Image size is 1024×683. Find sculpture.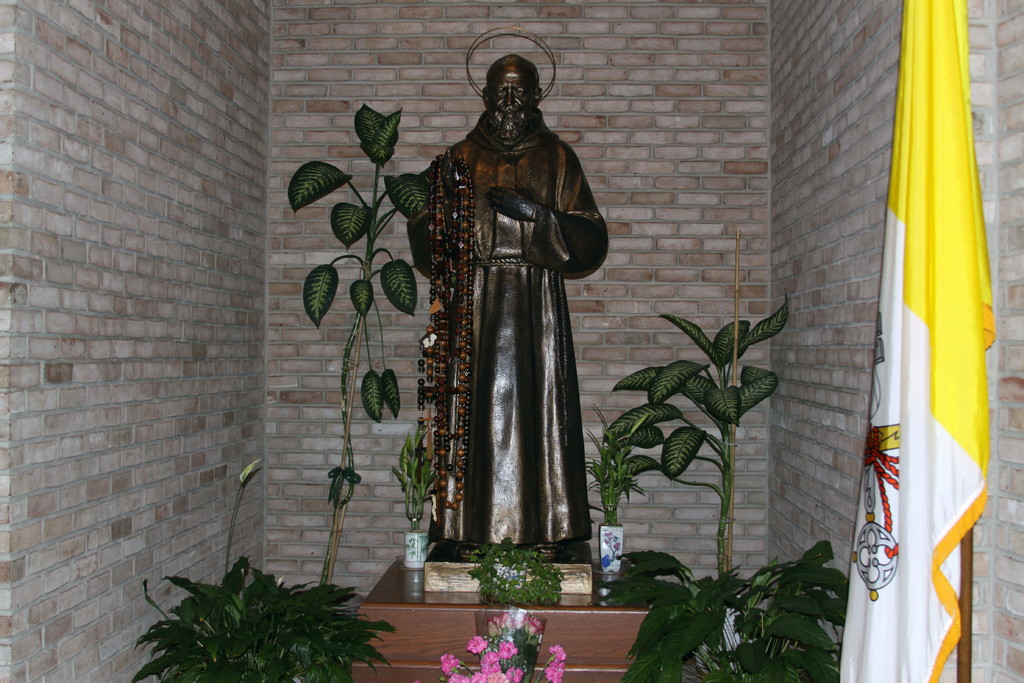
rect(411, 105, 609, 570).
